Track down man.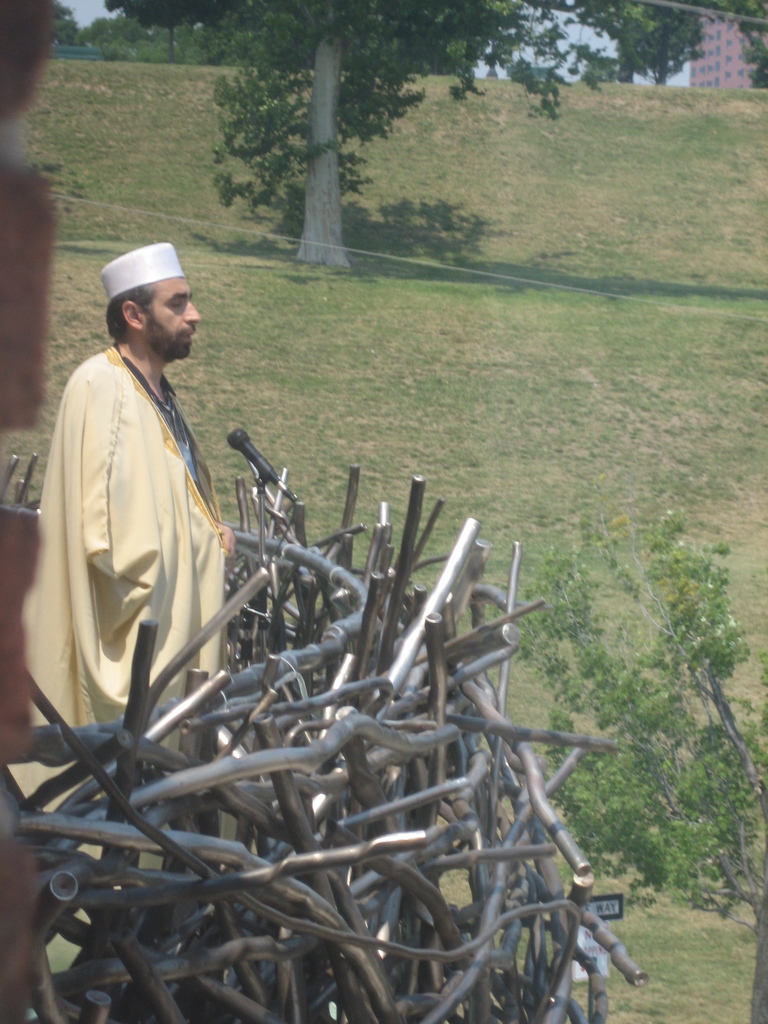
Tracked to region(24, 218, 273, 788).
